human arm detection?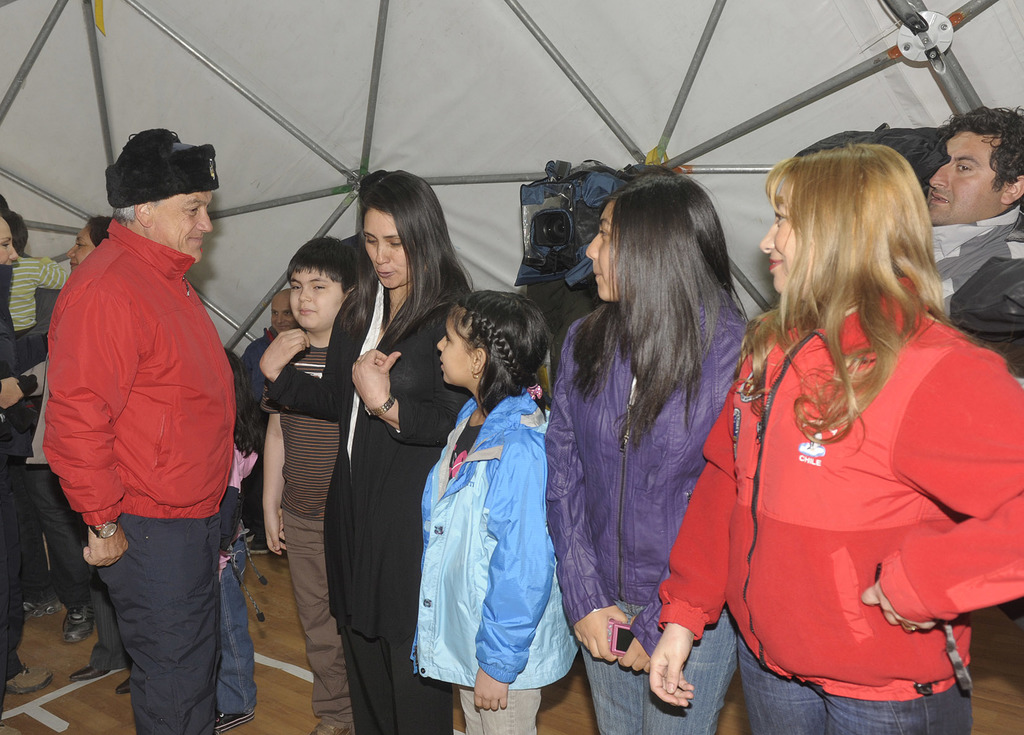
Rect(260, 406, 286, 557)
